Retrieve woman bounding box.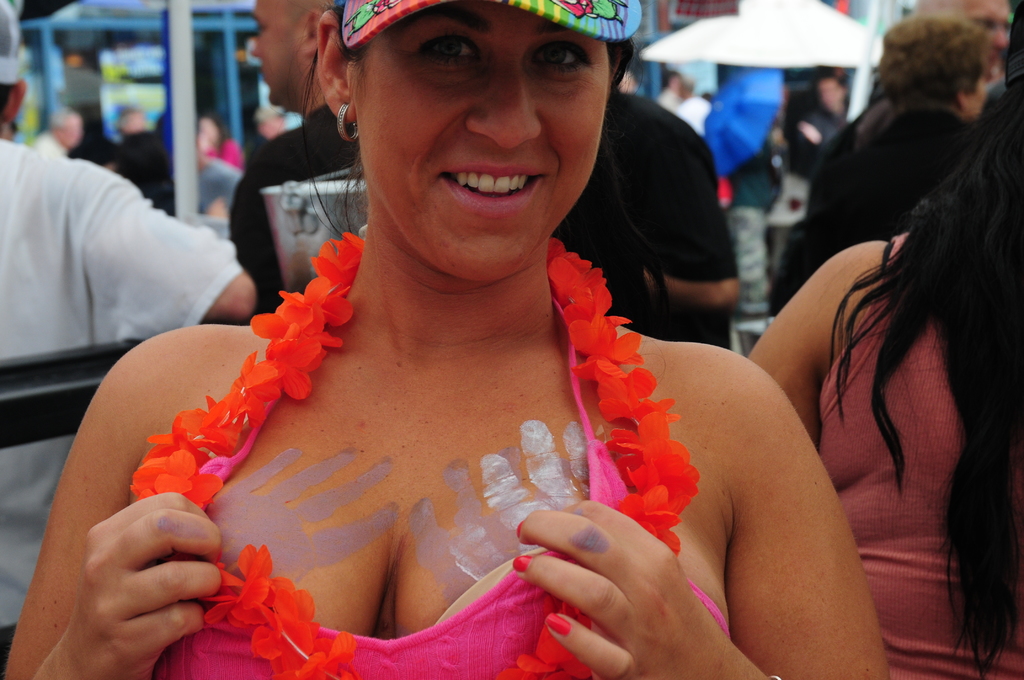
Bounding box: 72,0,883,665.
